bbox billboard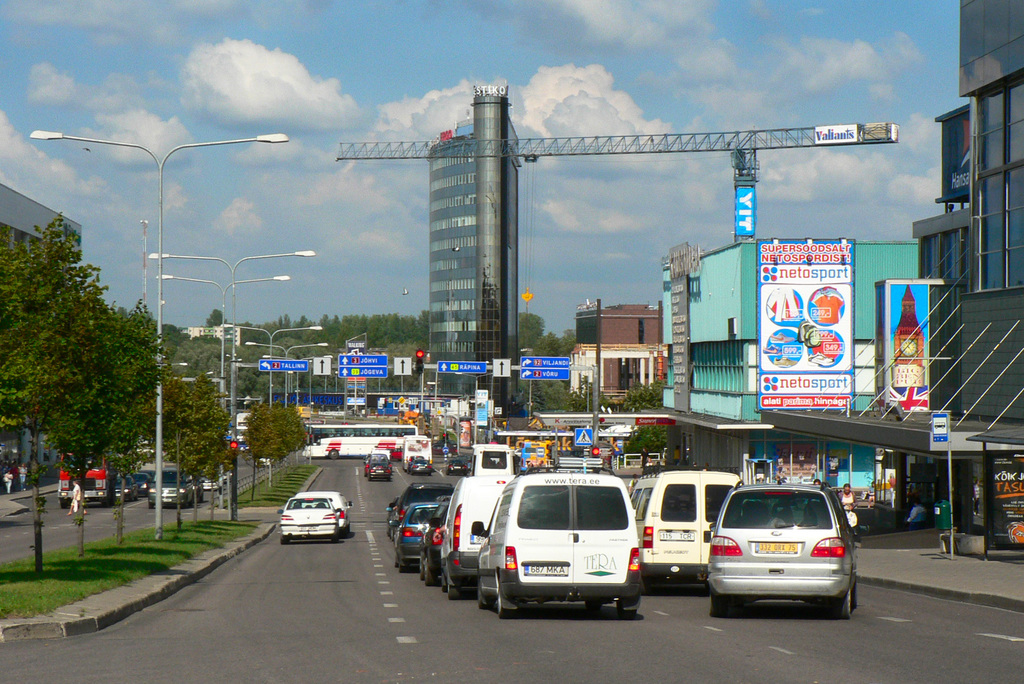
x1=439, y1=359, x2=488, y2=374
